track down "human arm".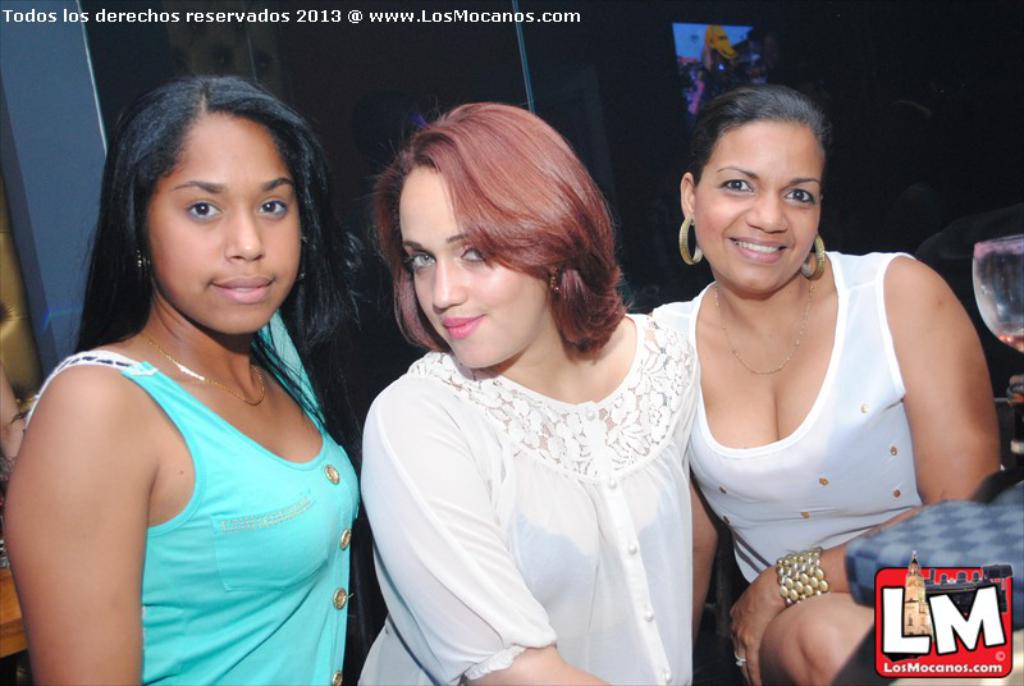
Tracked to select_region(672, 420, 727, 644).
